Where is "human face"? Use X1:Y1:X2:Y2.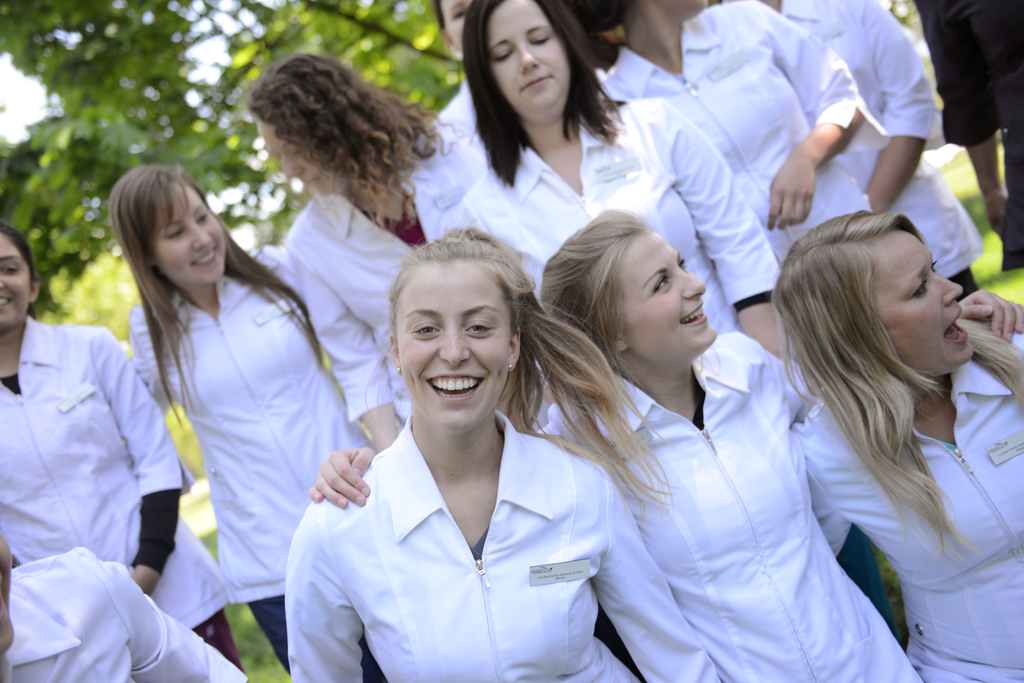
488:0:563:111.
